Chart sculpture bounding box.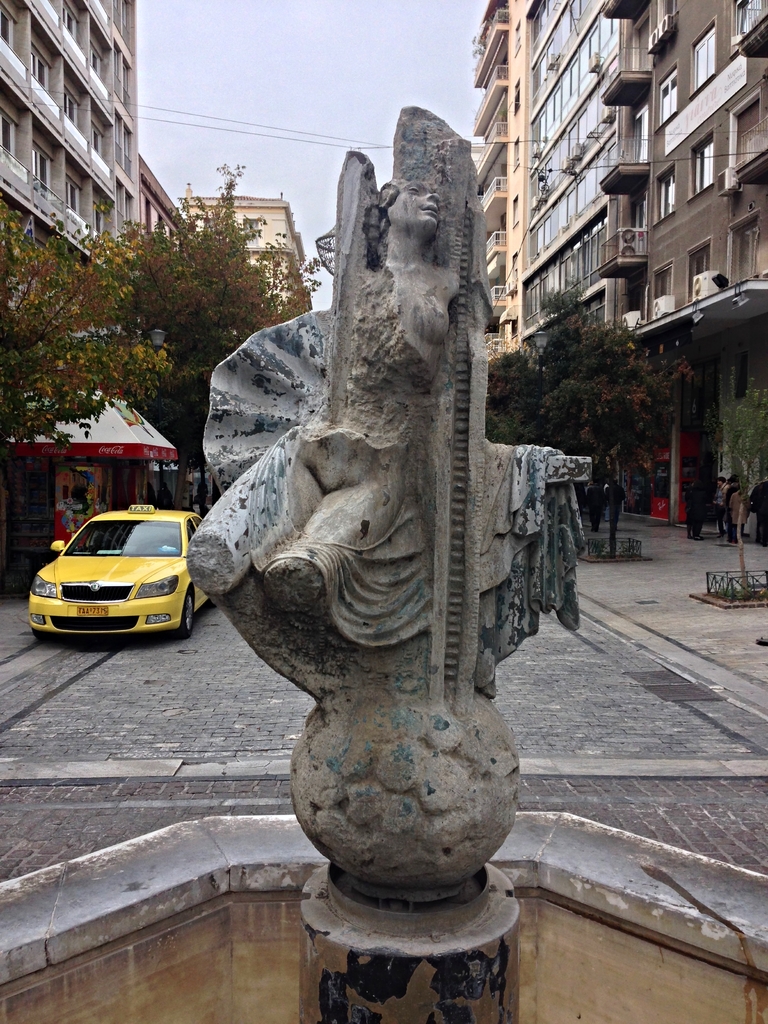
Charted: x1=188, y1=99, x2=596, y2=914.
